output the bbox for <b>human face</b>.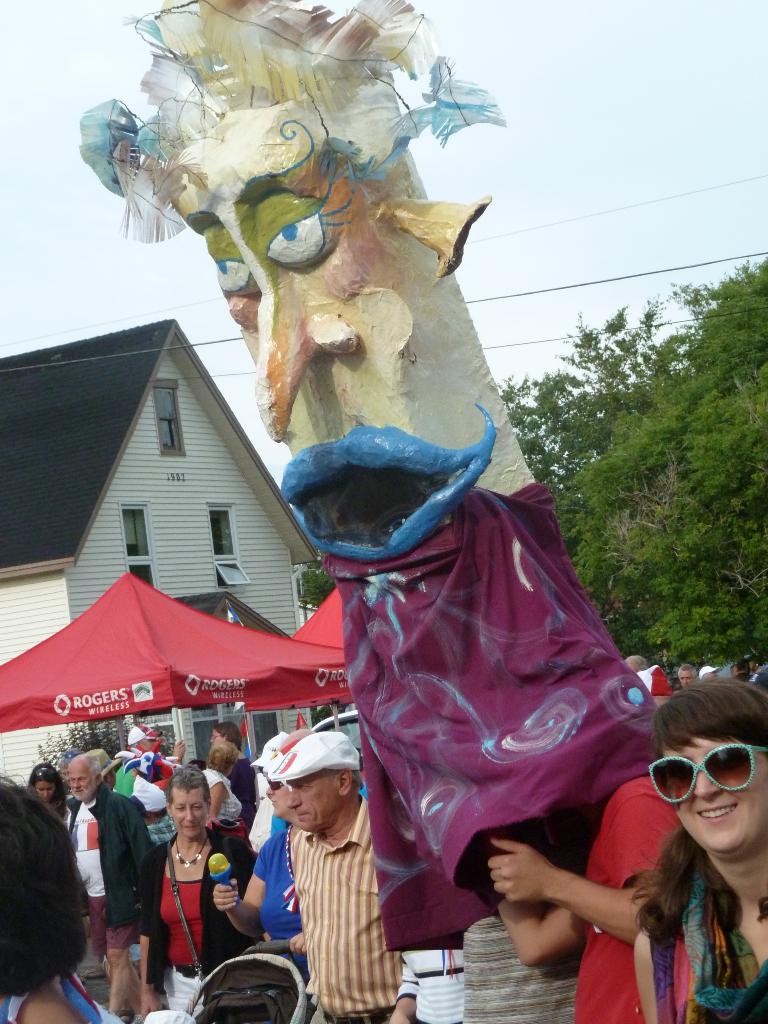
(662,732,767,851).
